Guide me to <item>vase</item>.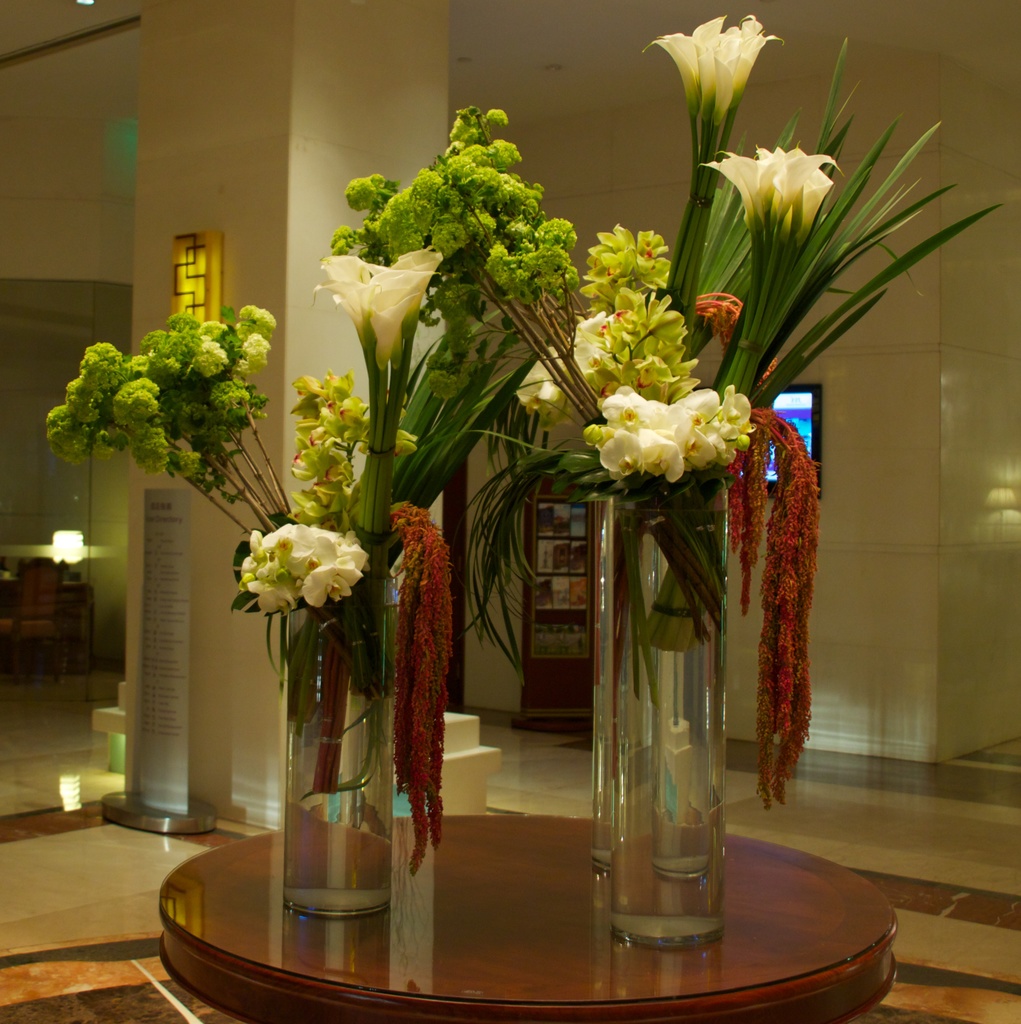
Guidance: select_region(278, 573, 398, 920).
